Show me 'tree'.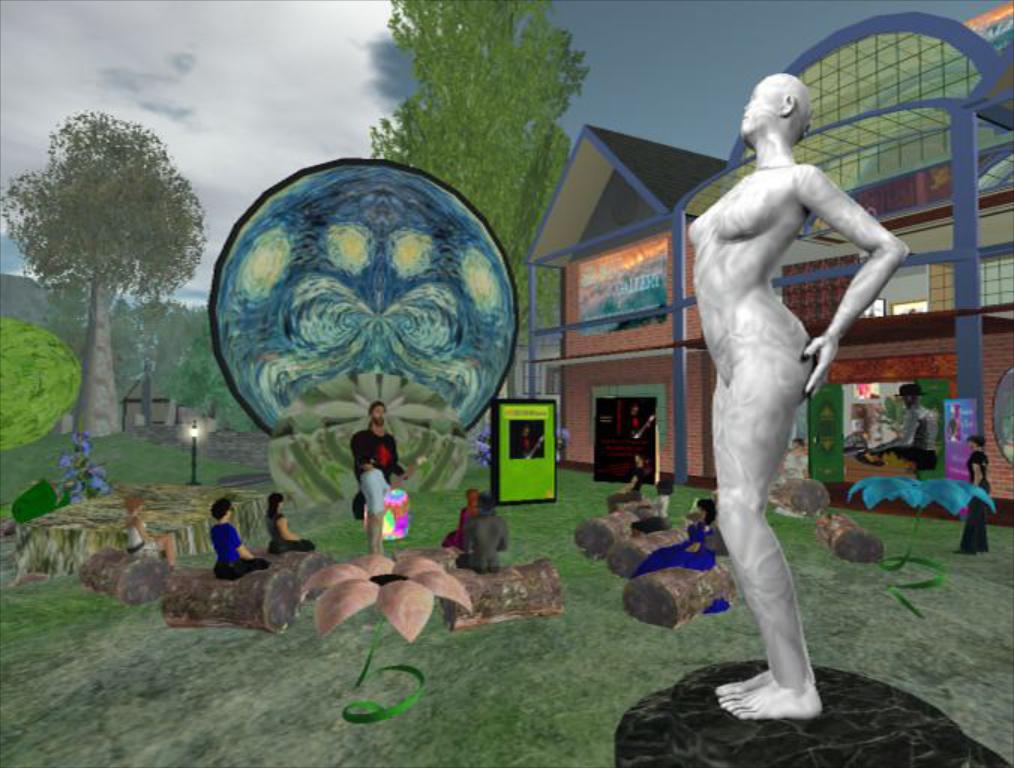
'tree' is here: 371 0 593 392.
